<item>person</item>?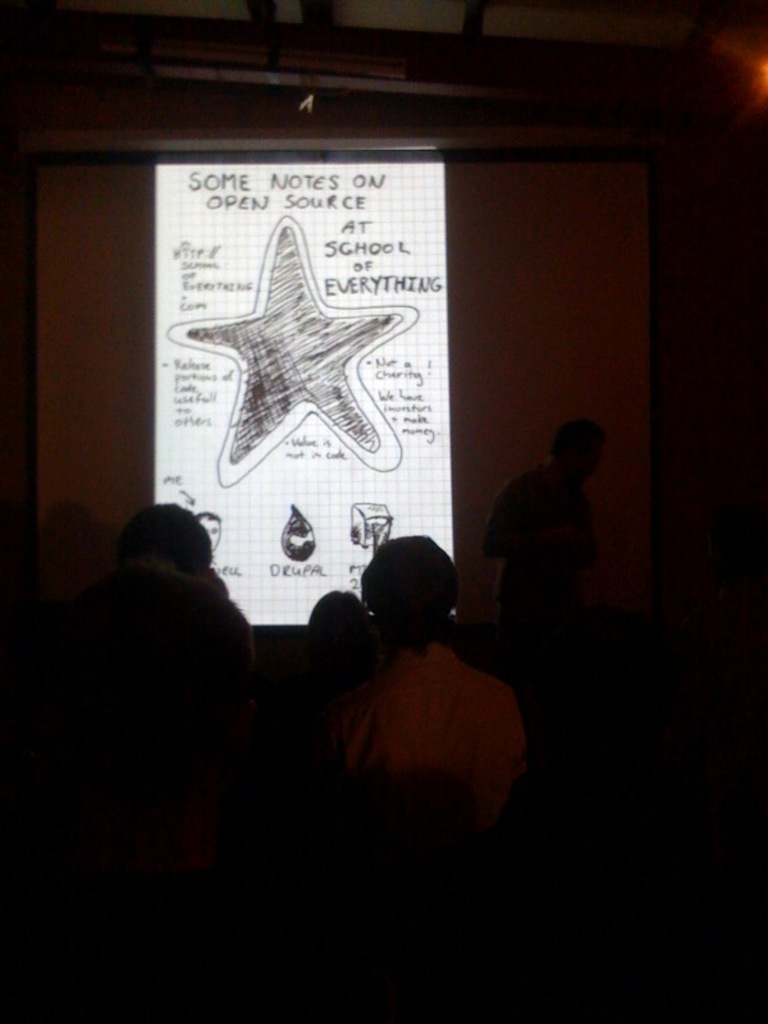
l=248, t=593, r=393, b=856
